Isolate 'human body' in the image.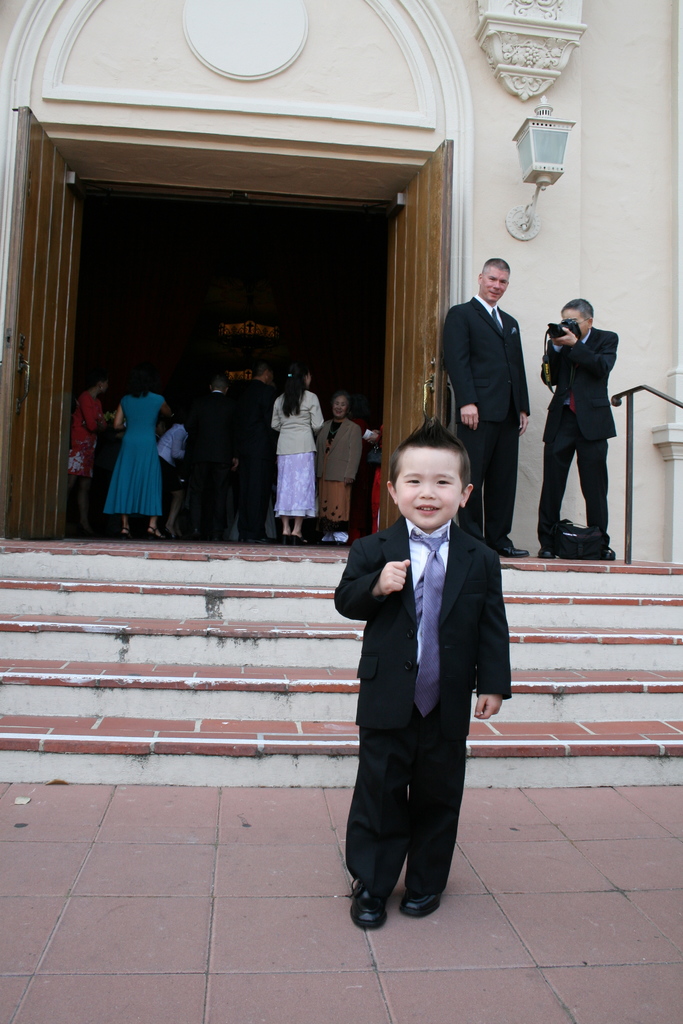
Isolated region: (x1=334, y1=431, x2=515, y2=926).
